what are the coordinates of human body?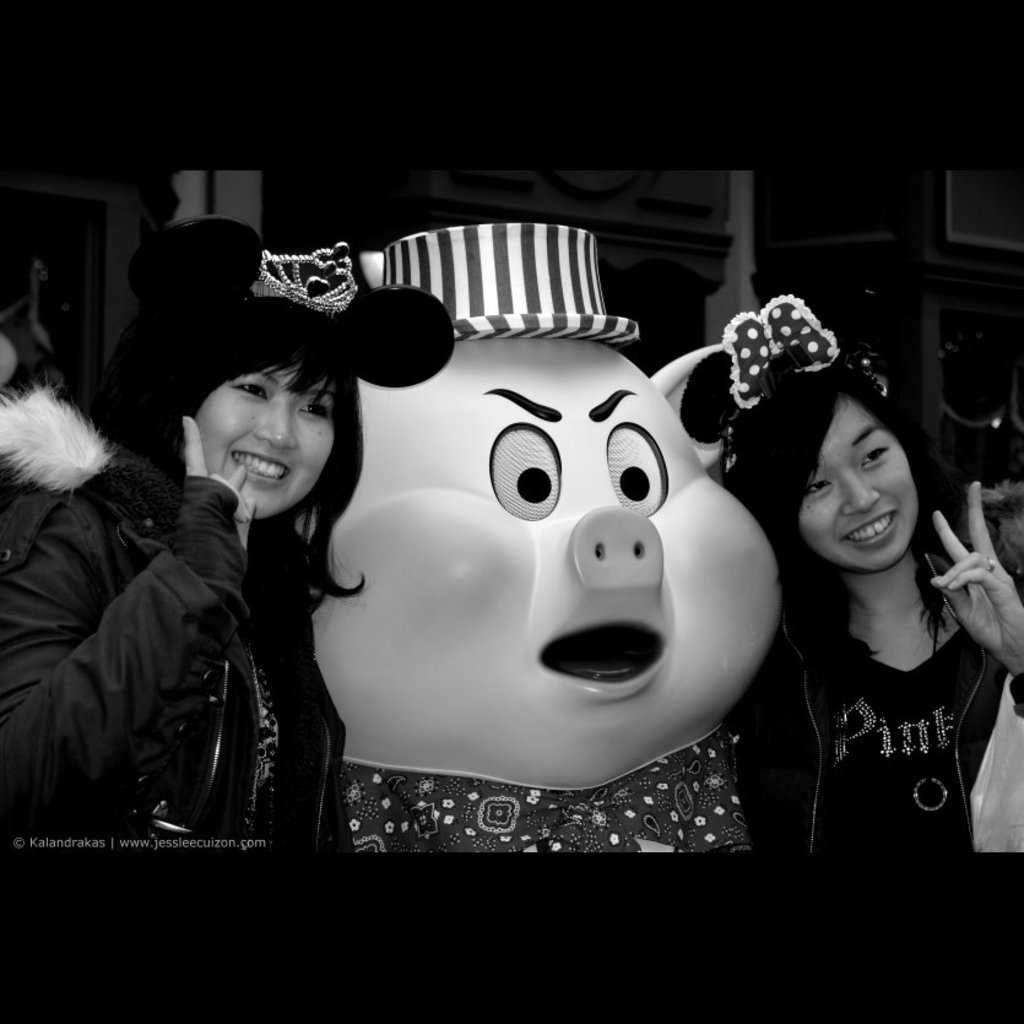
[4,258,405,861].
